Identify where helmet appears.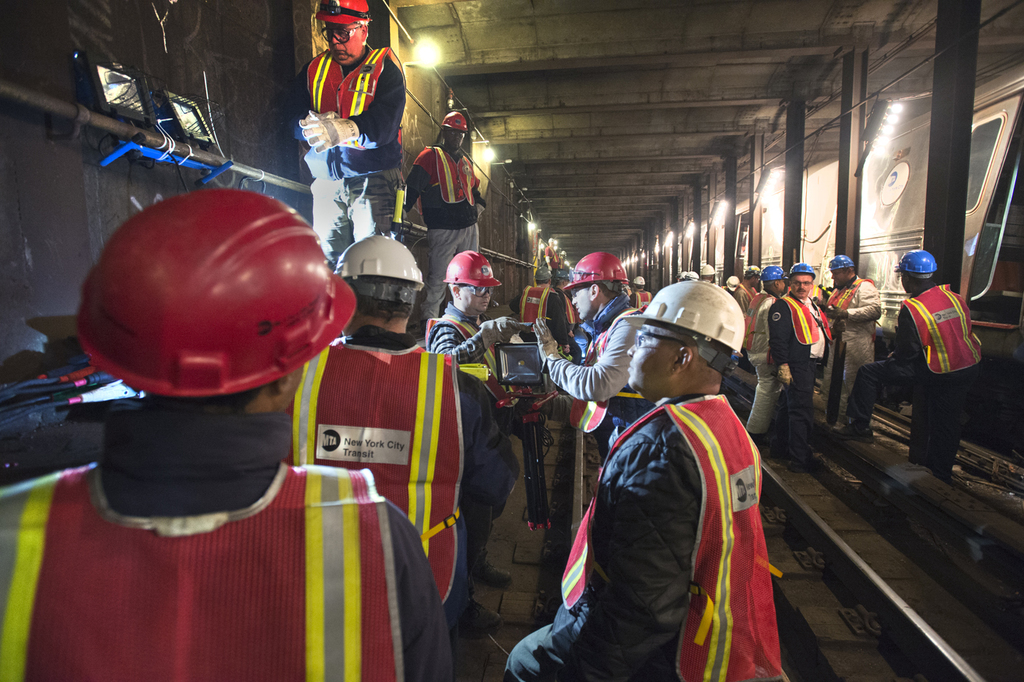
Appears at bbox=(767, 266, 782, 280).
